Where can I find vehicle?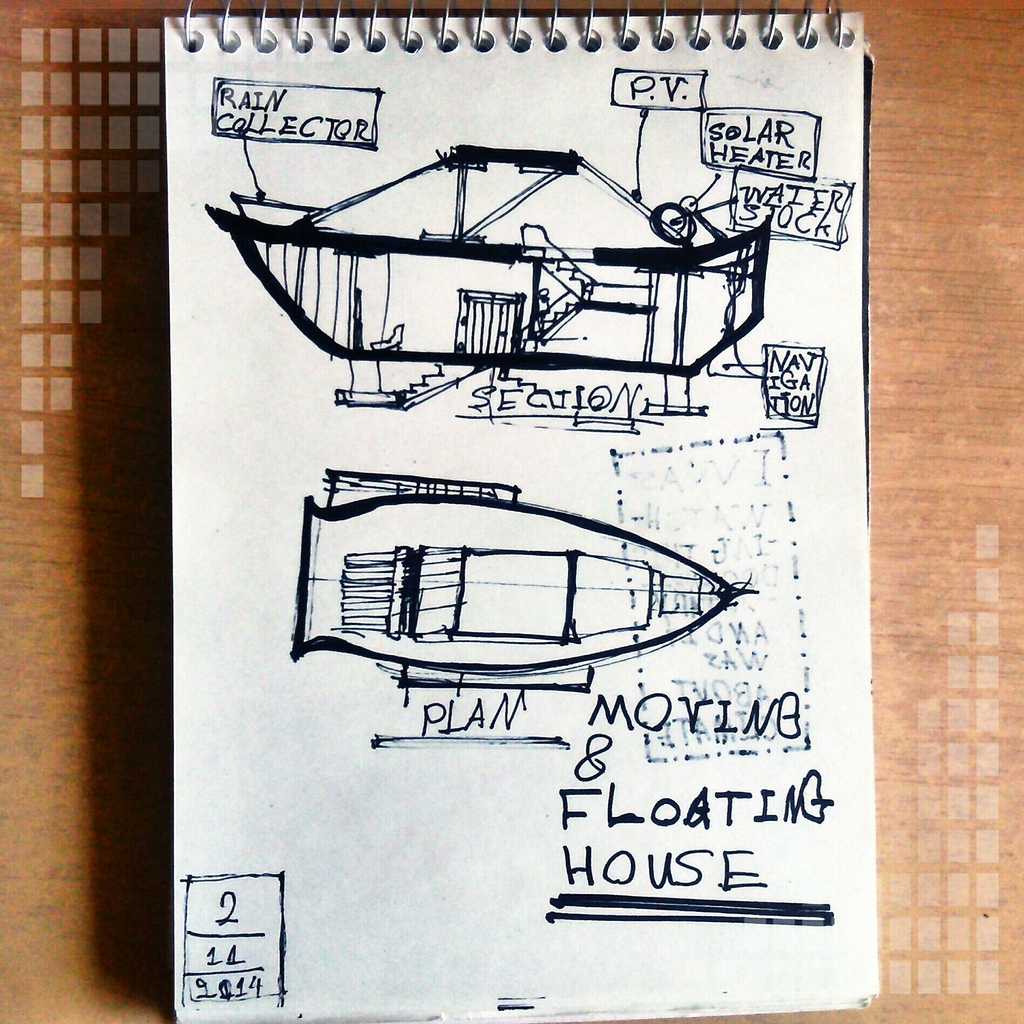
You can find it at 221/139/777/387.
